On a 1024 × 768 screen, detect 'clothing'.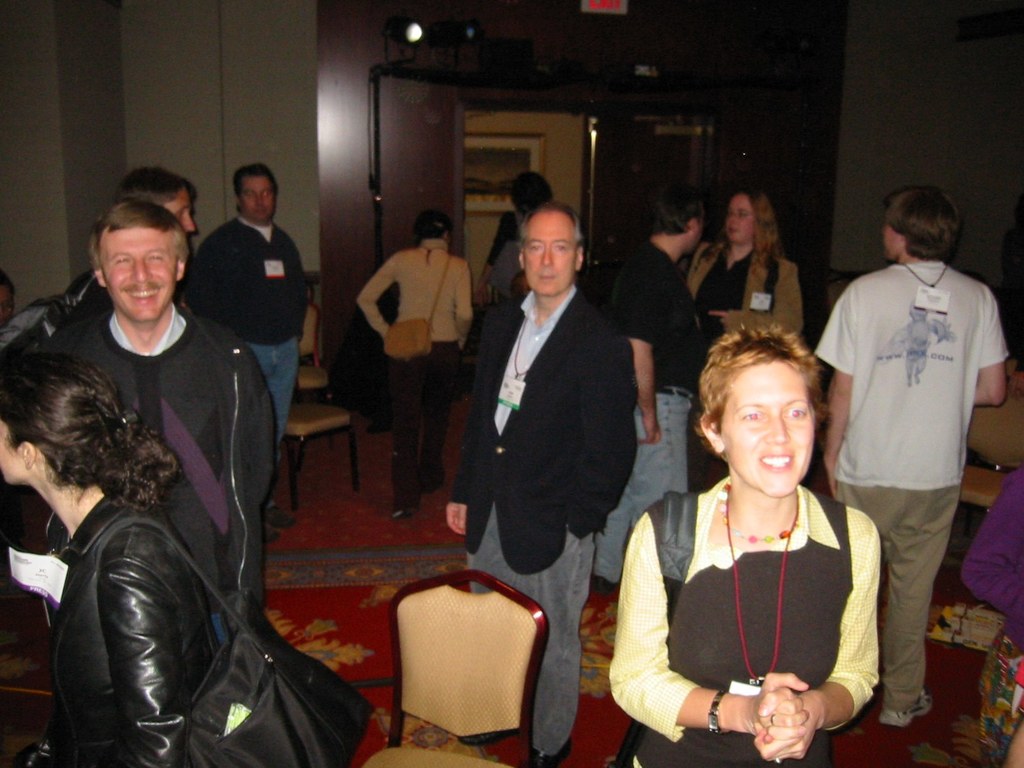
l=189, t=213, r=302, b=531.
